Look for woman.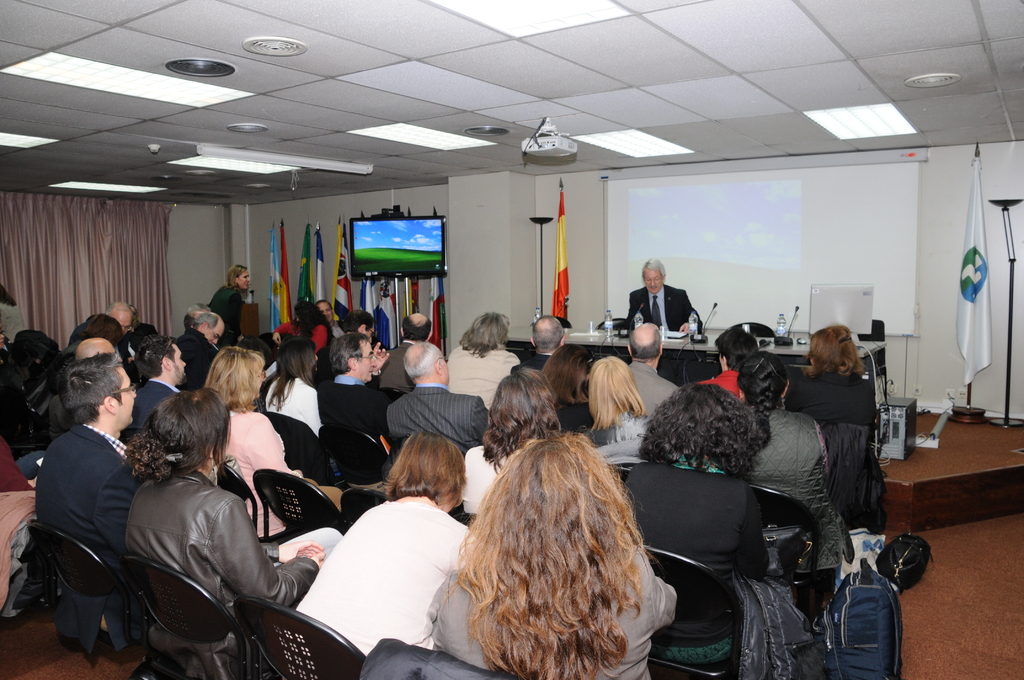
Found: crop(280, 434, 471, 679).
